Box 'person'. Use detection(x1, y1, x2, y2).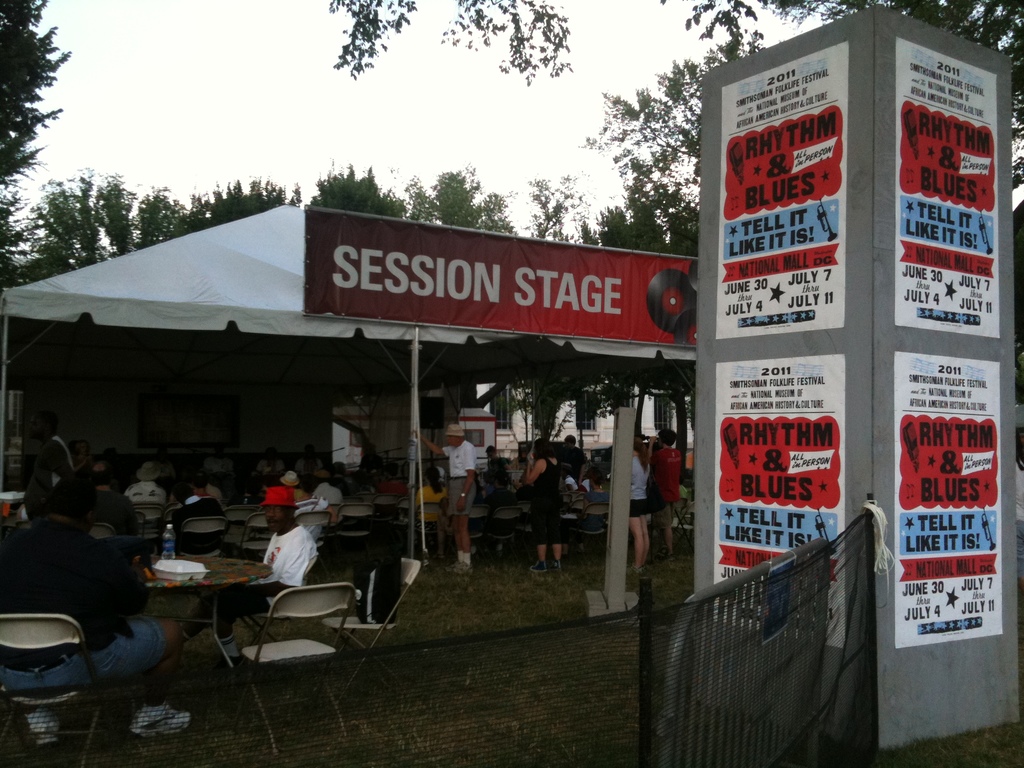
detection(330, 460, 349, 483).
